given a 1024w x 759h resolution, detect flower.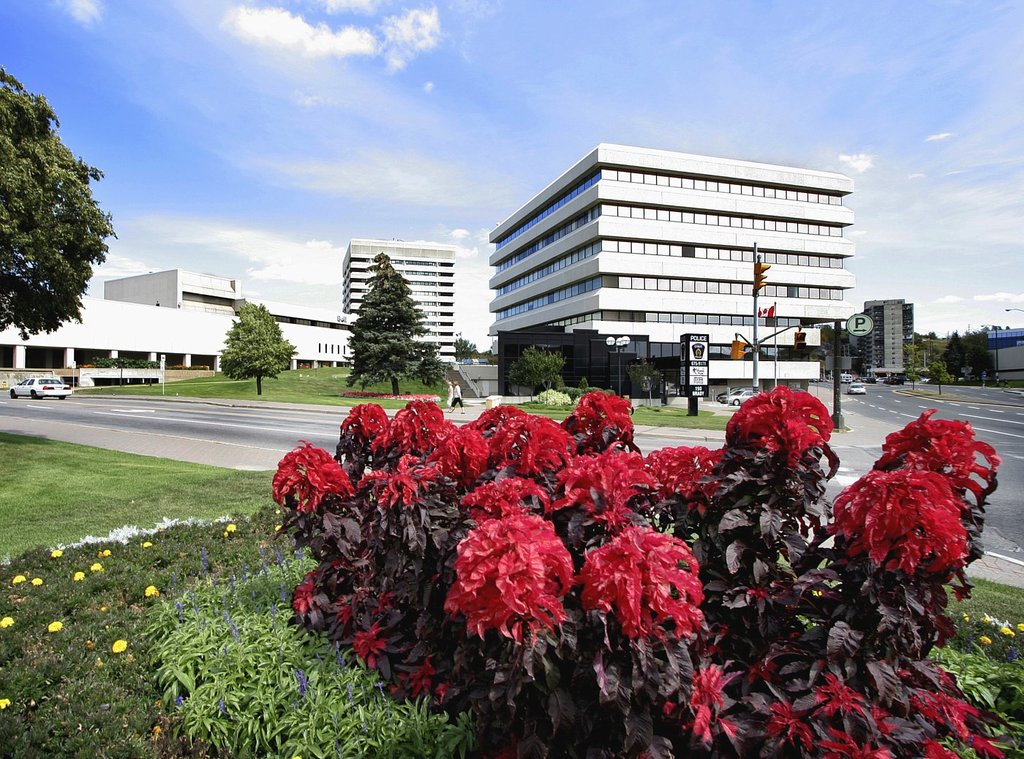
bbox=(112, 637, 127, 657).
